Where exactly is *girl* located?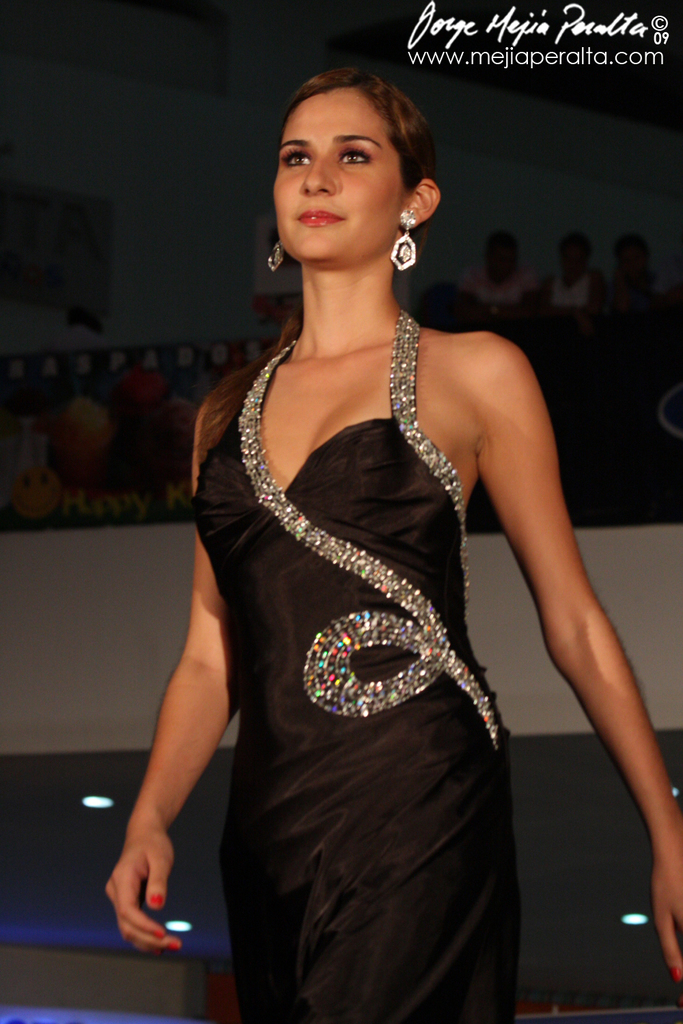
Its bounding box is Rect(107, 66, 682, 1023).
